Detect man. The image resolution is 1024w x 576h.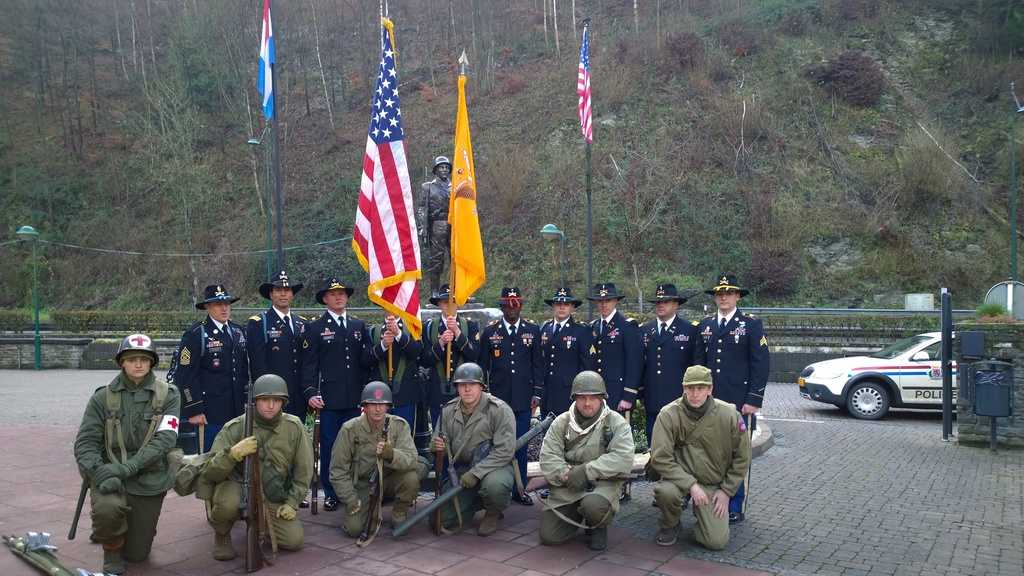
rect(416, 156, 454, 303).
